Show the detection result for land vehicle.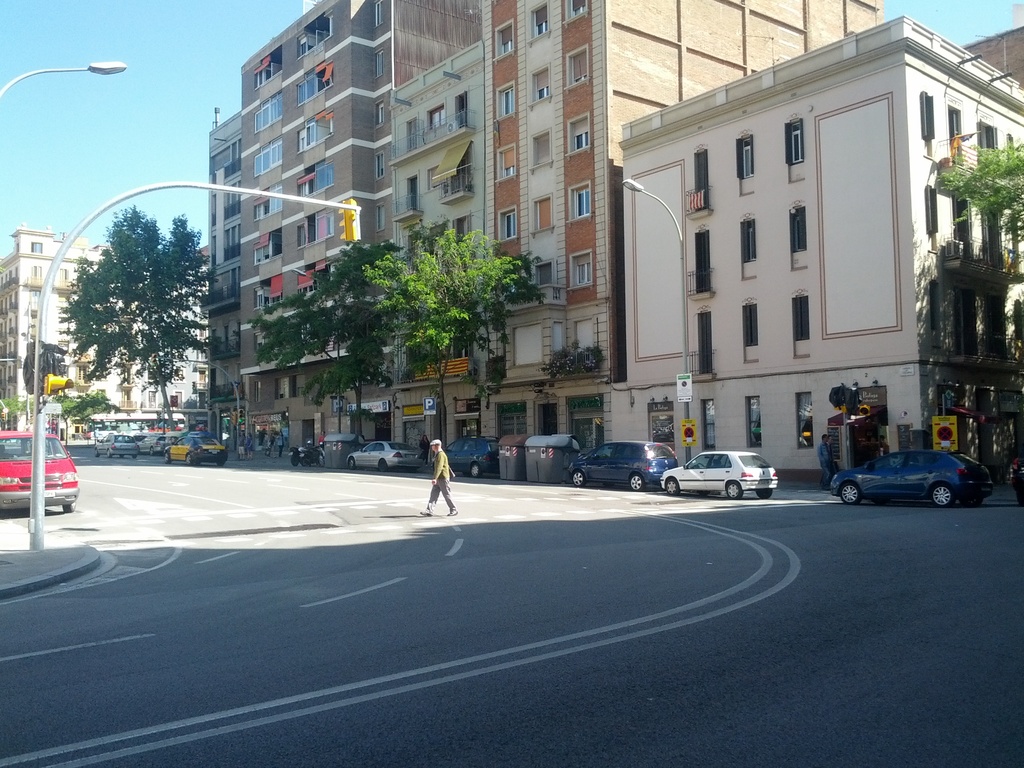
[573,438,677,489].
